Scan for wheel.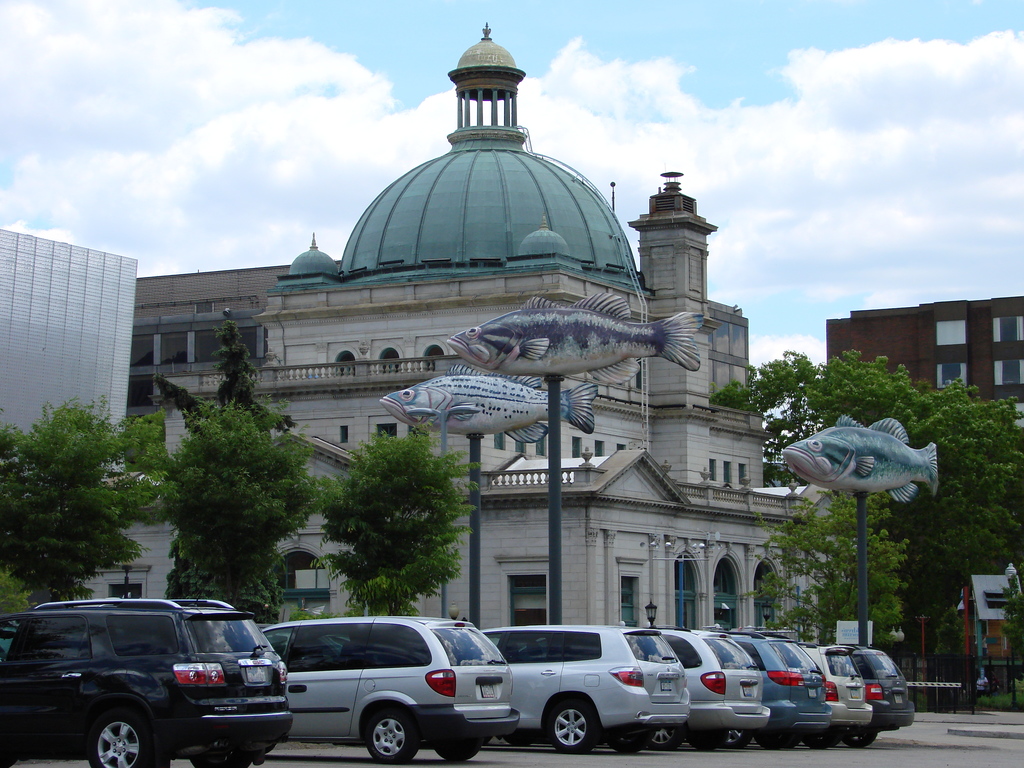
Scan result: {"x1": 91, "y1": 712, "x2": 162, "y2": 767}.
